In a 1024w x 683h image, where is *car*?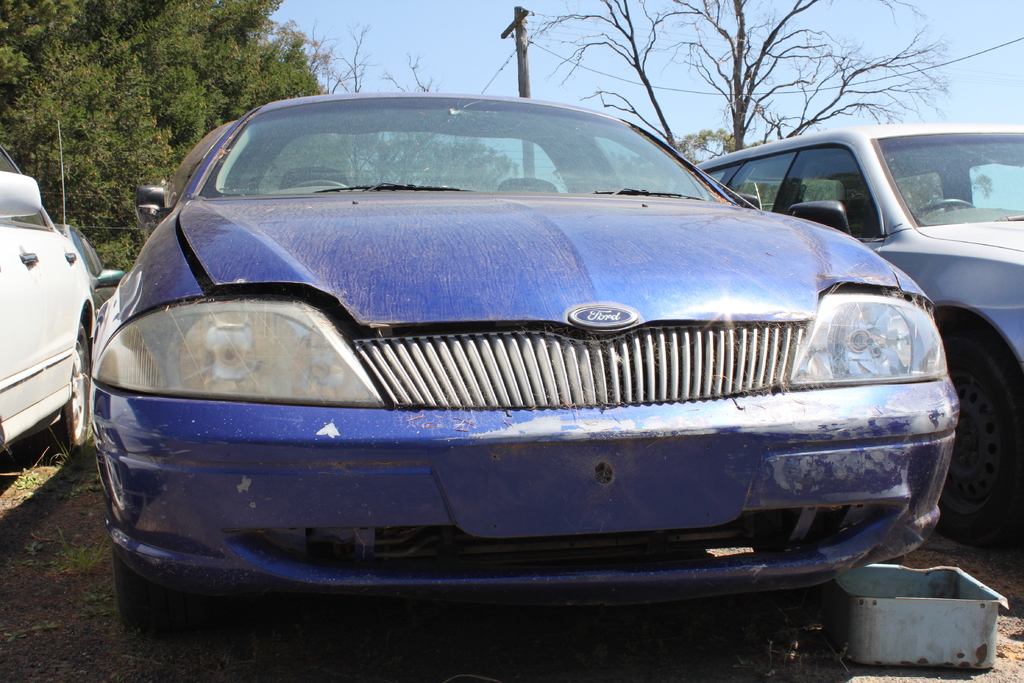
[0,126,98,475].
